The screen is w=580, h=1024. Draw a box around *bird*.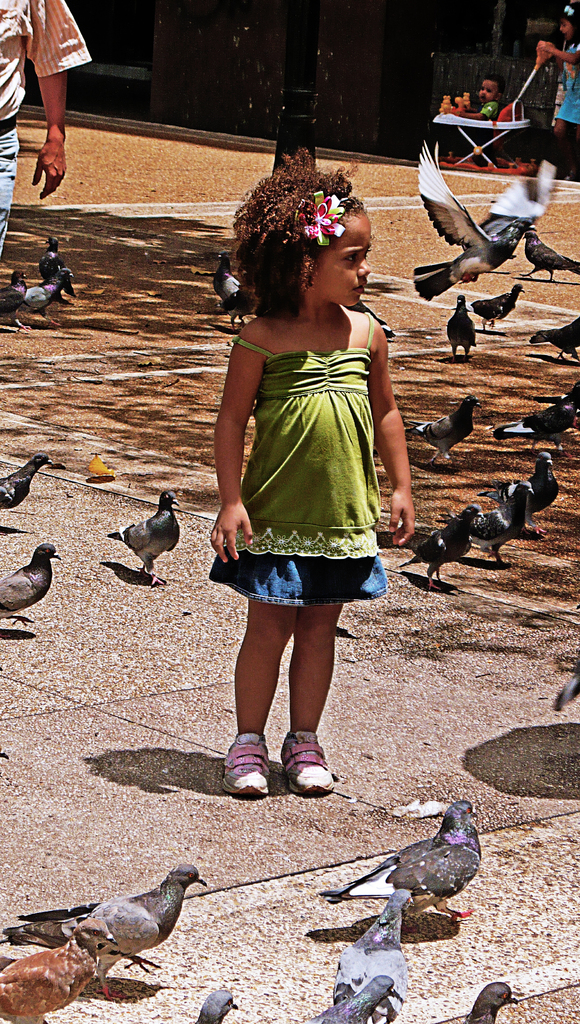
475:454:566:536.
